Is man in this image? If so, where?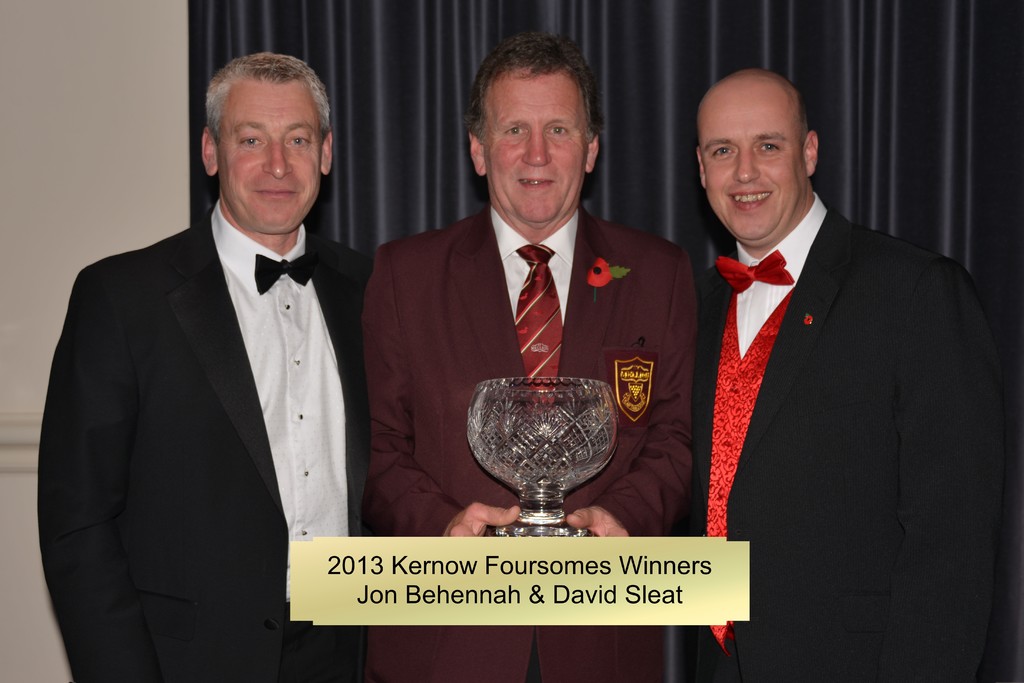
Yes, at crop(688, 68, 1005, 682).
